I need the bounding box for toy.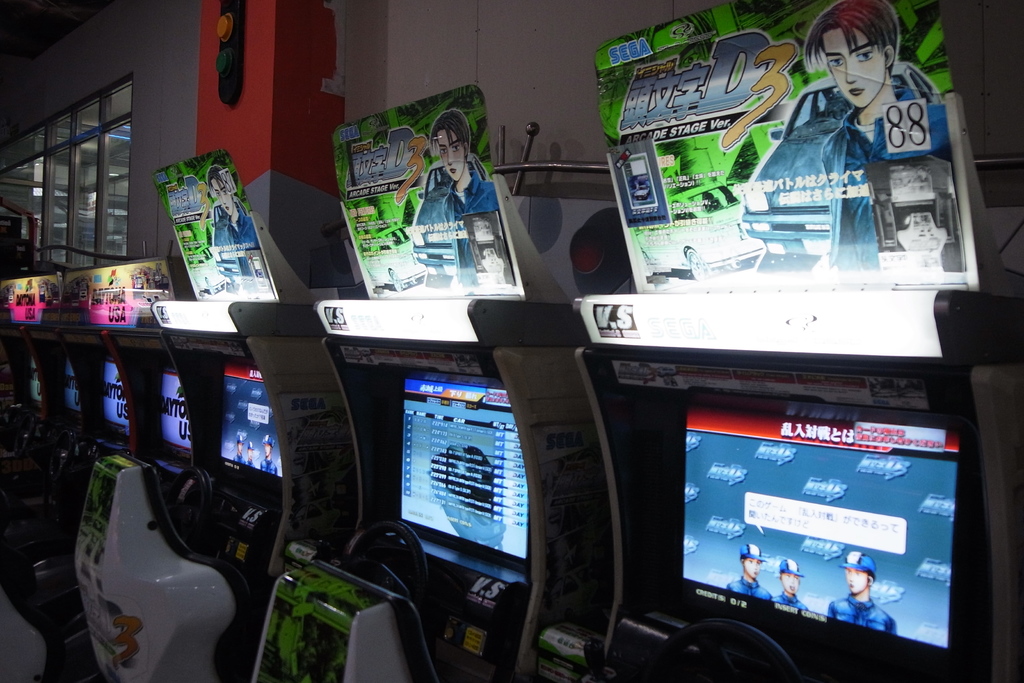
Here it is: {"x1": 427, "y1": 113, "x2": 500, "y2": 281}.
